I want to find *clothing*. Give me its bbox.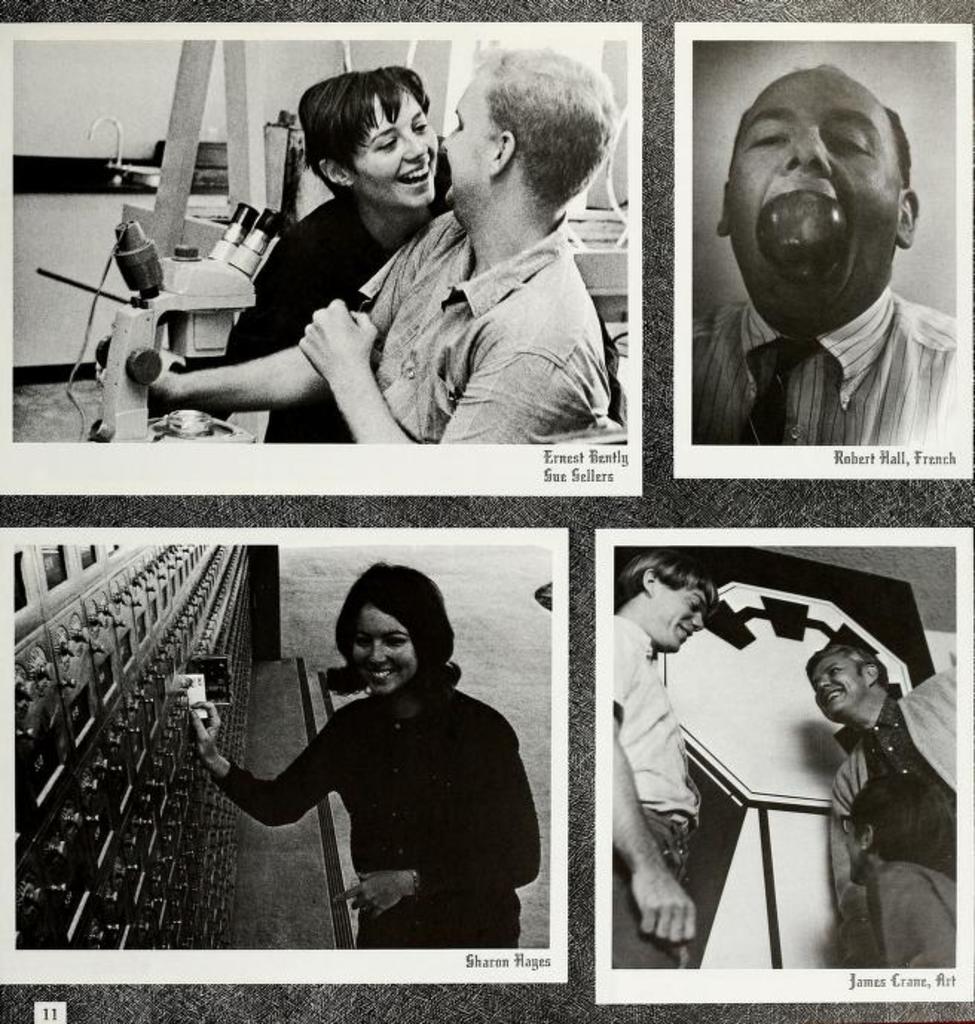
<box>358,213,606,444</box>.
